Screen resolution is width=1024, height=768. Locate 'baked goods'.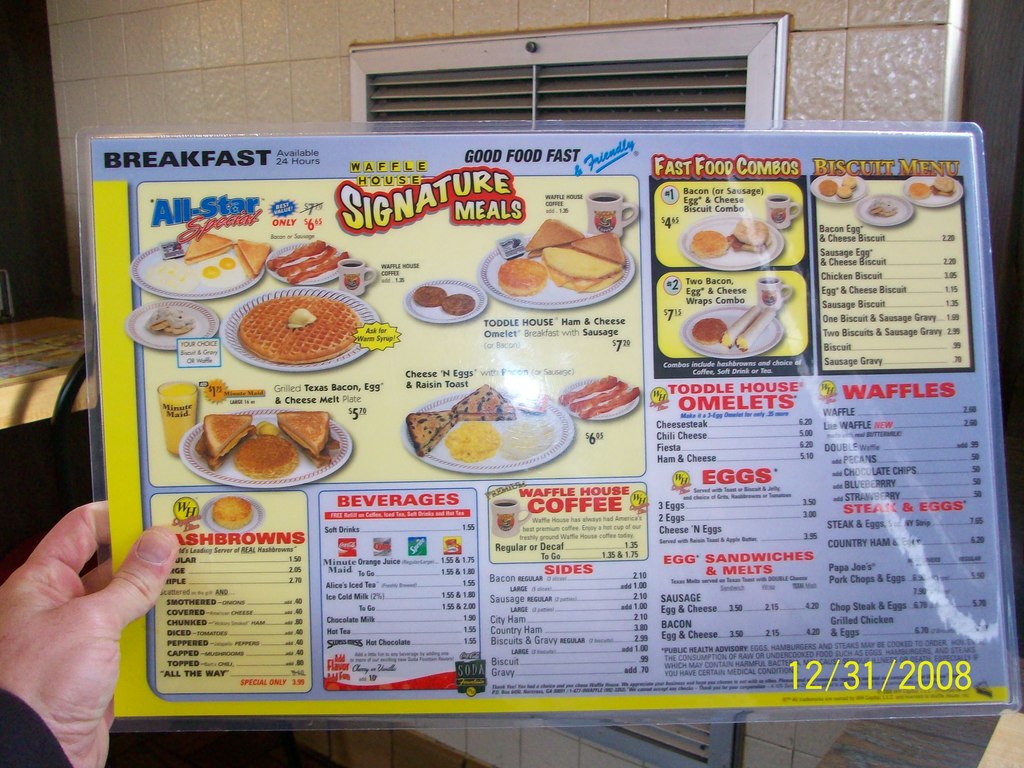
box=[571, 380, 628, 414].
